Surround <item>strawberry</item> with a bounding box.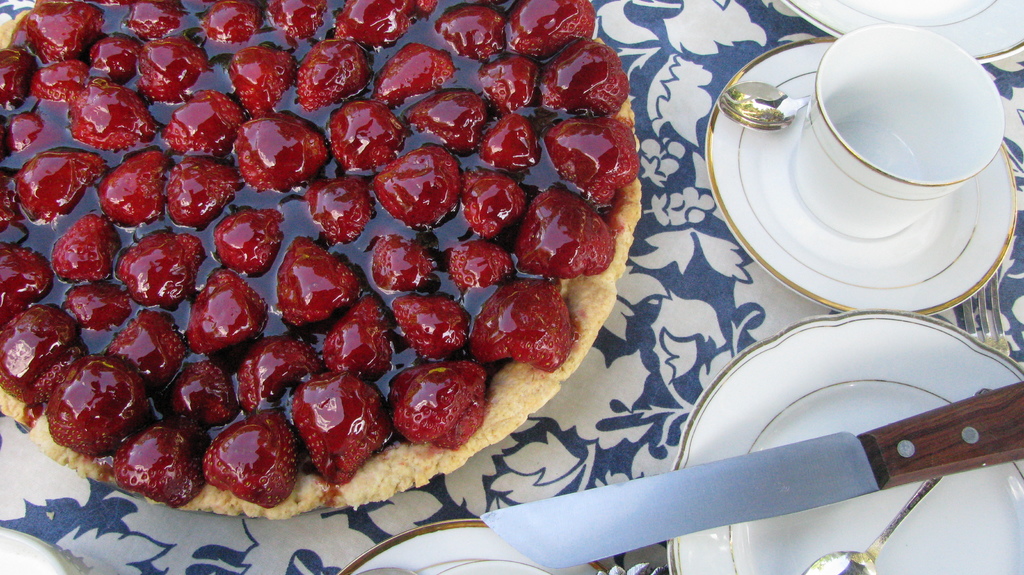
(x1=376, y1=45, x2=453, y2=108).
